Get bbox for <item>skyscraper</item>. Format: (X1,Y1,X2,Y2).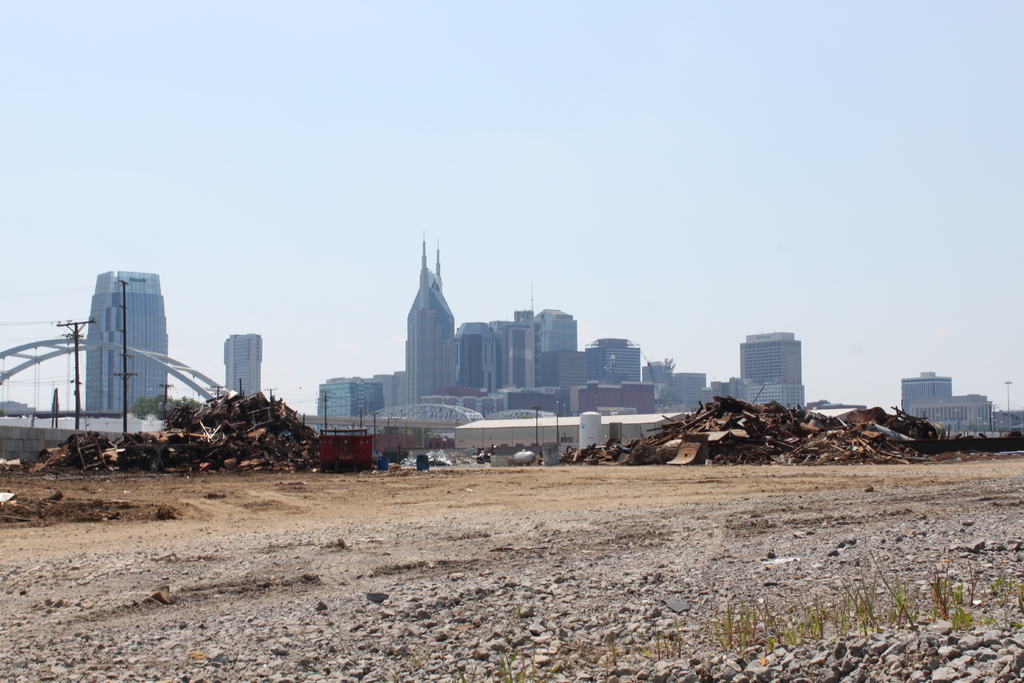
(460,320,498,402).
